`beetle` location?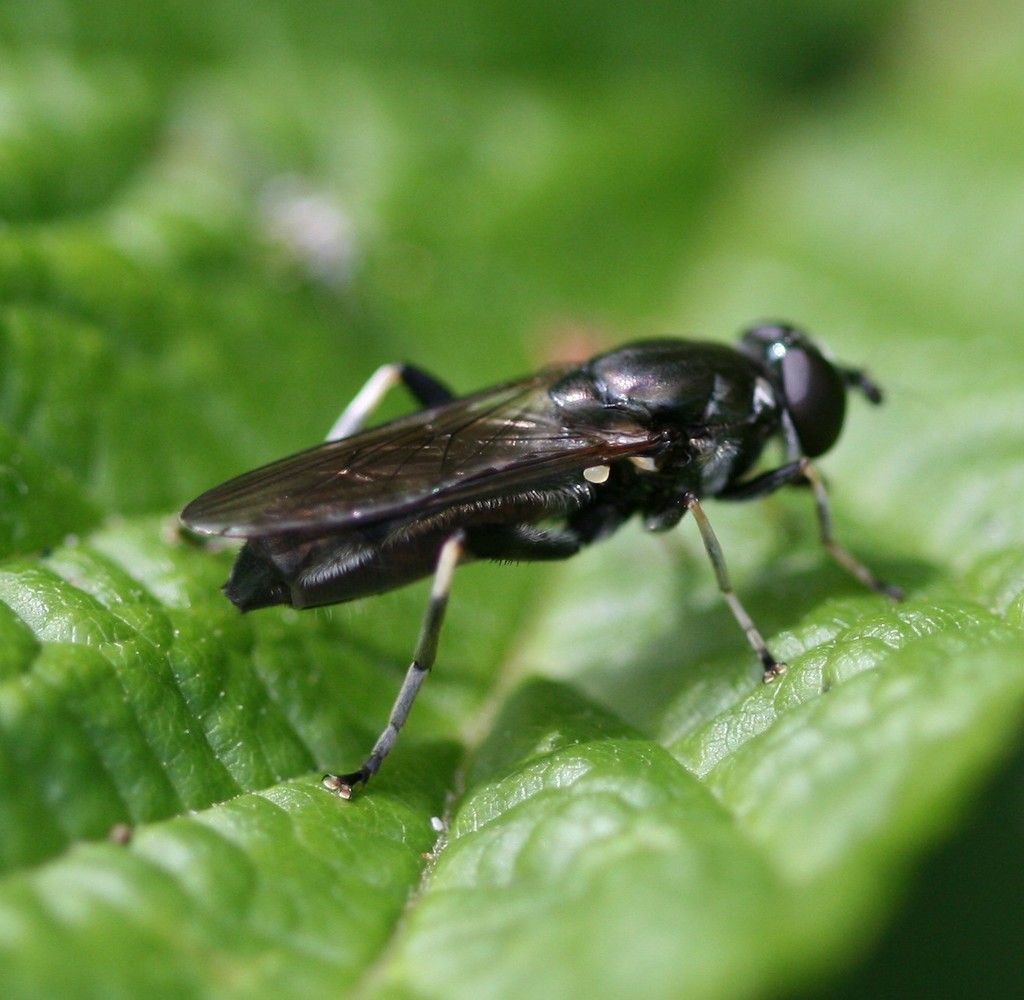
(left=212, top=325, right=857, bottom=763)
